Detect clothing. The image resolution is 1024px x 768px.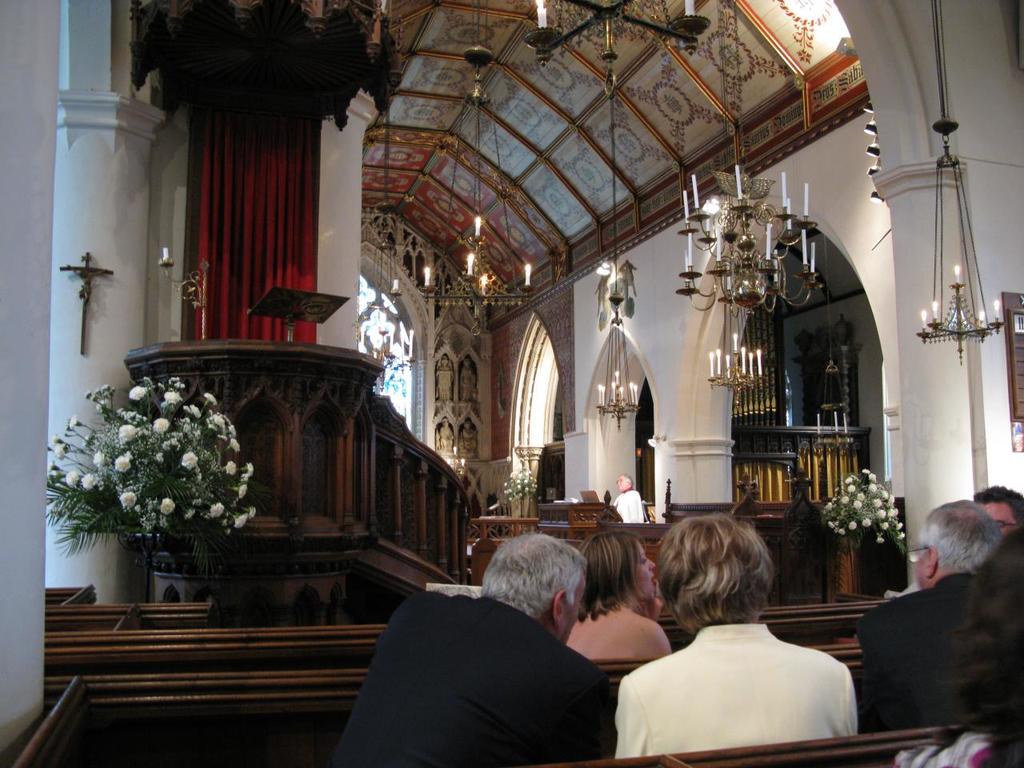
(858, 574, 990, 730).
